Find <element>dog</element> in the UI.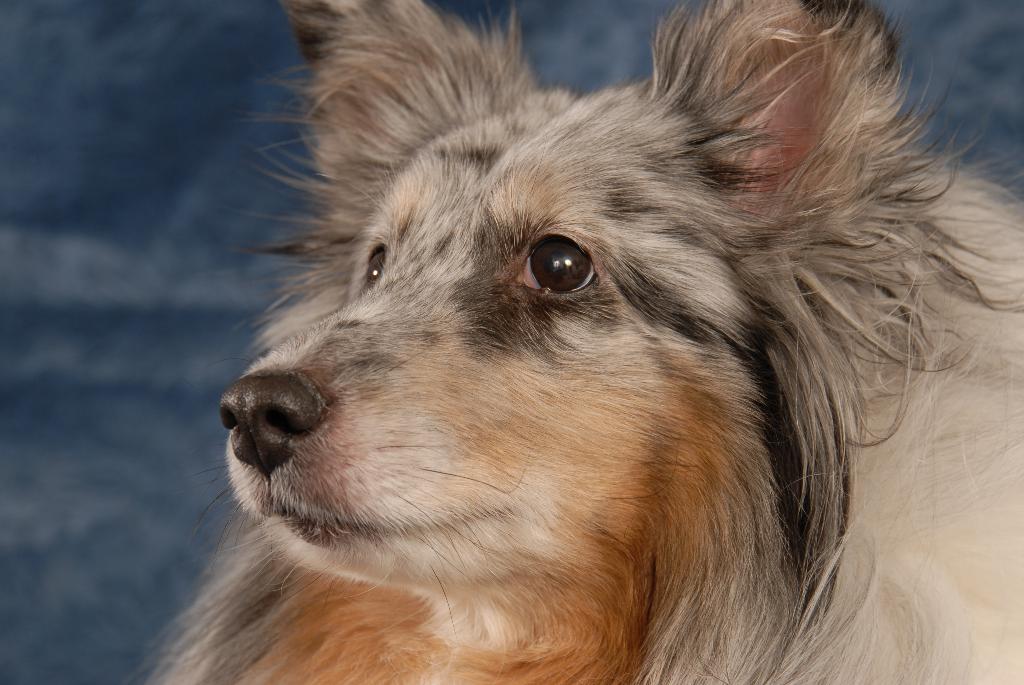
UI element at <box>125,0,1023,684</box>.
